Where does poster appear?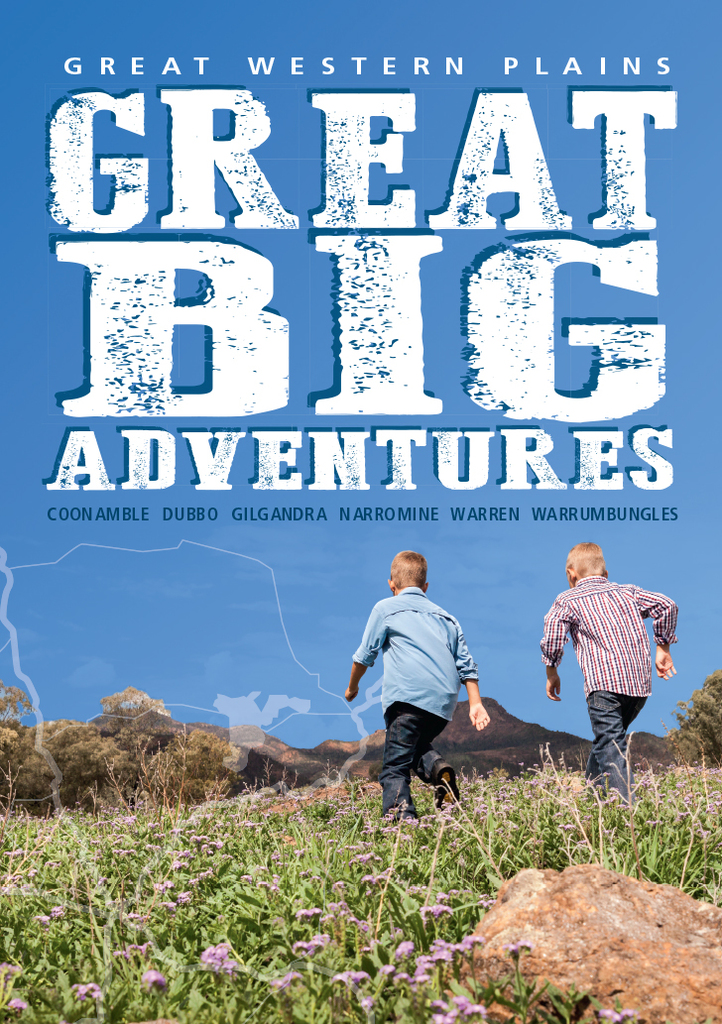
Appears at 0 0 721 1023.
